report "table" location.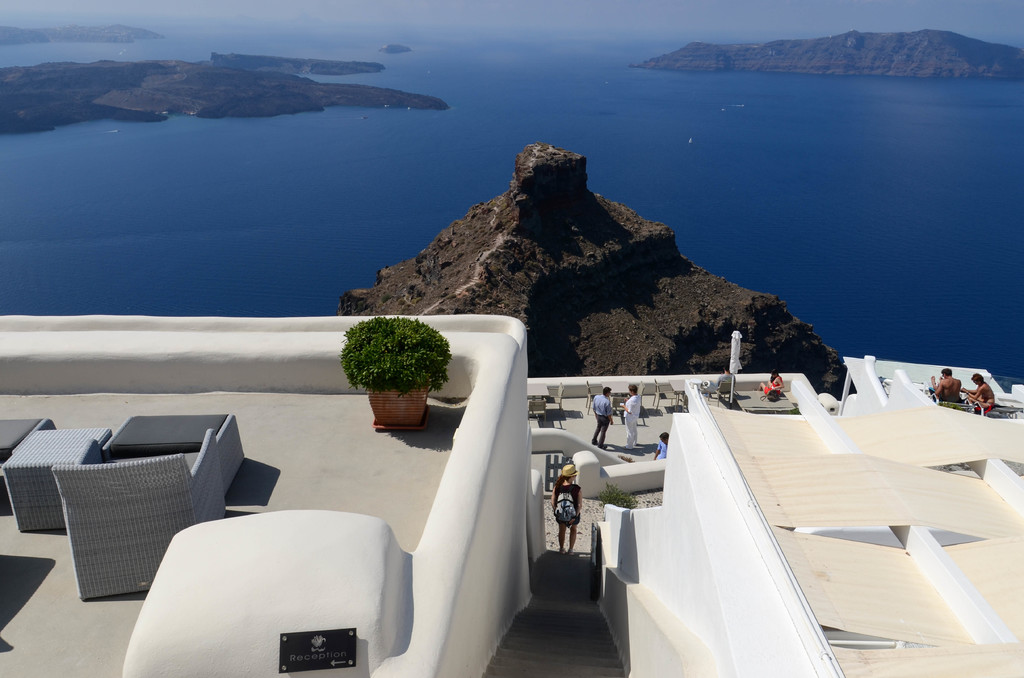
Report: Rect(6, 428, 110, 533).
